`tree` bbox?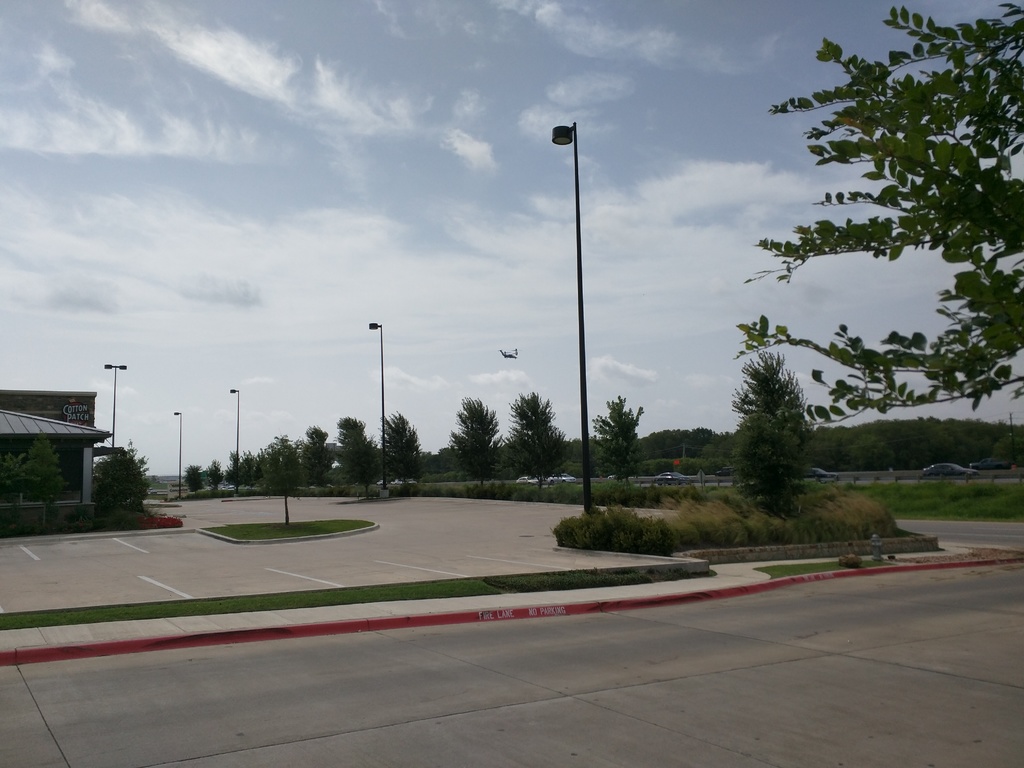
(733, 405, 807, 538)
